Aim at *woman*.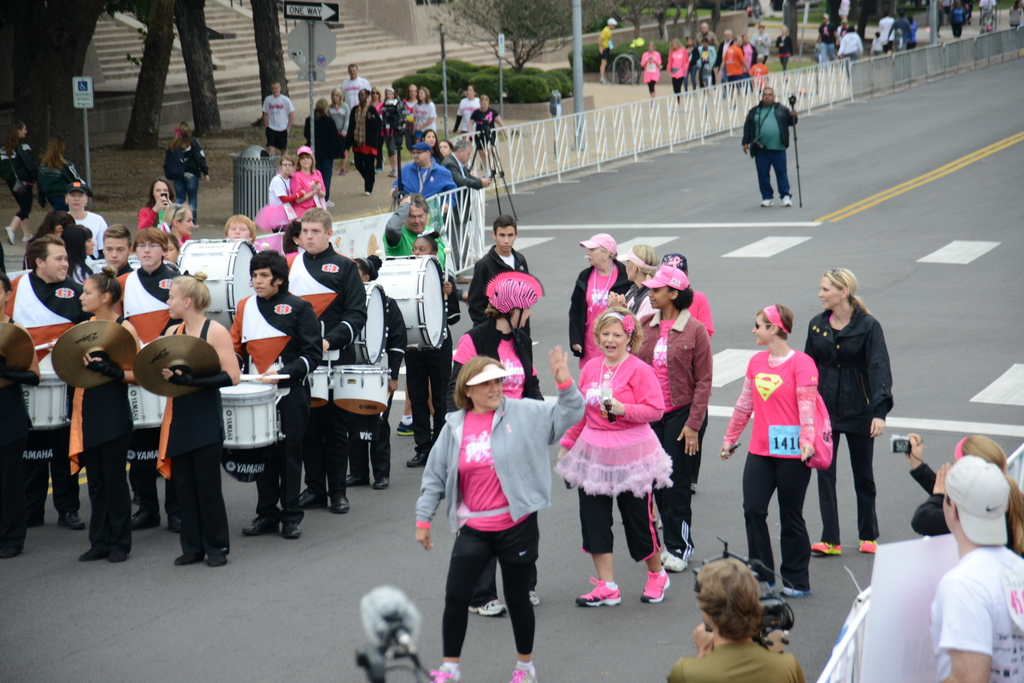
Aimed at (948,1,967,42).
